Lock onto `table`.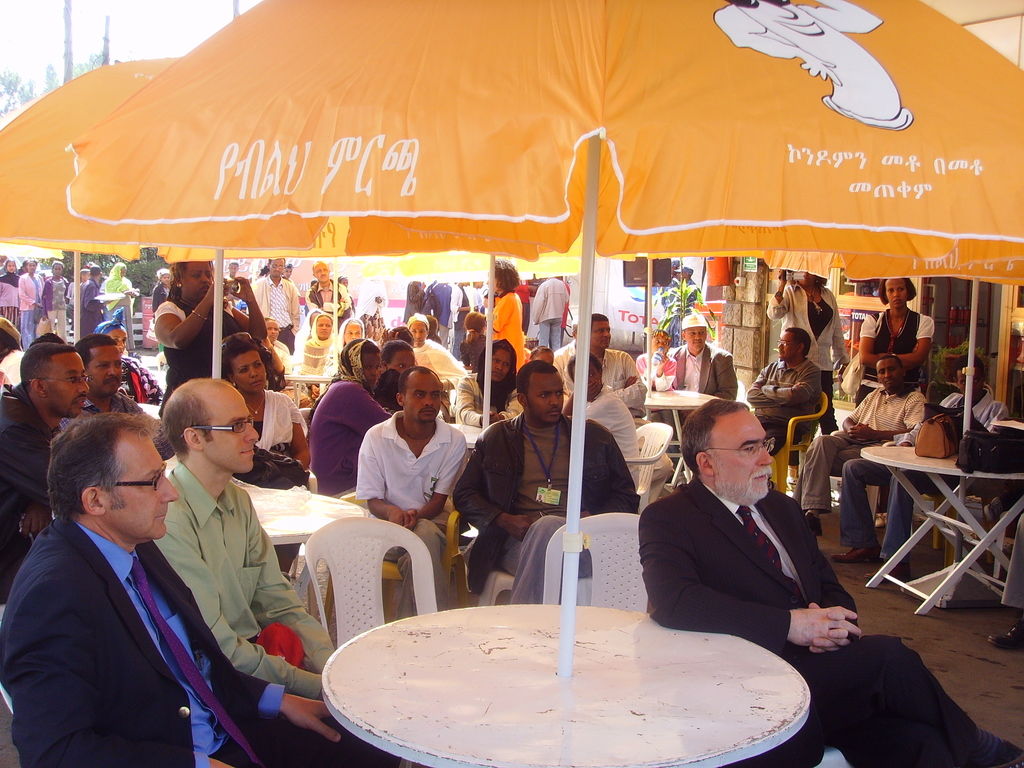
Locked: detection(324, 601, 817, 767).
